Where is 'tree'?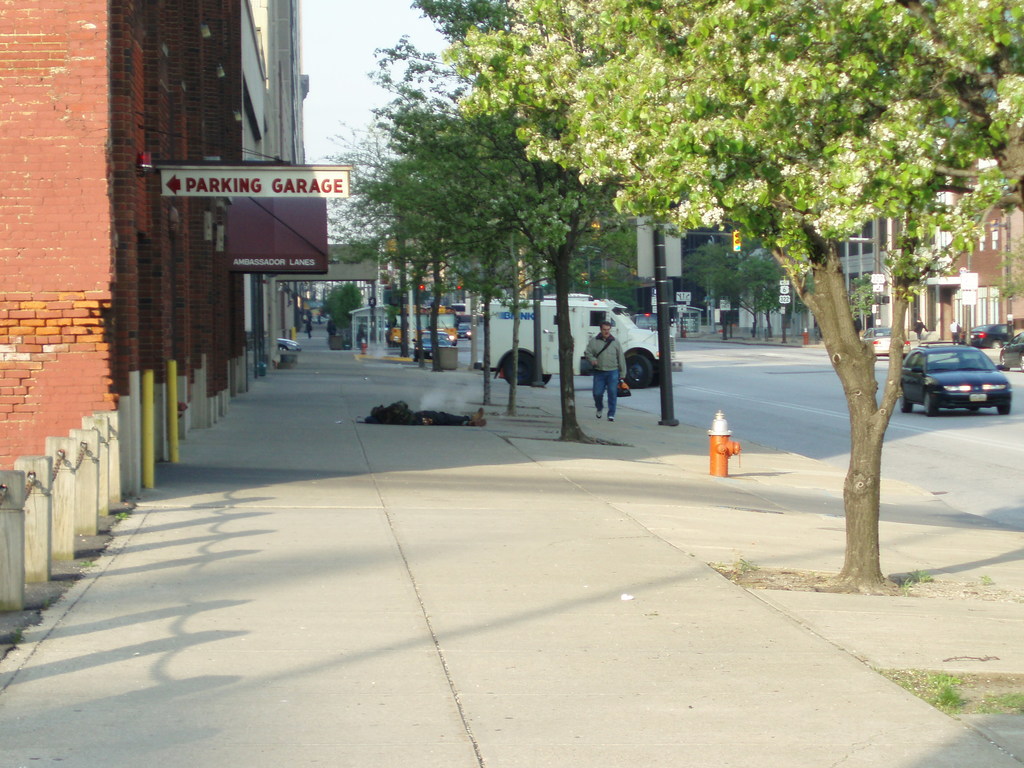
[442, 0, 1023, 595].
